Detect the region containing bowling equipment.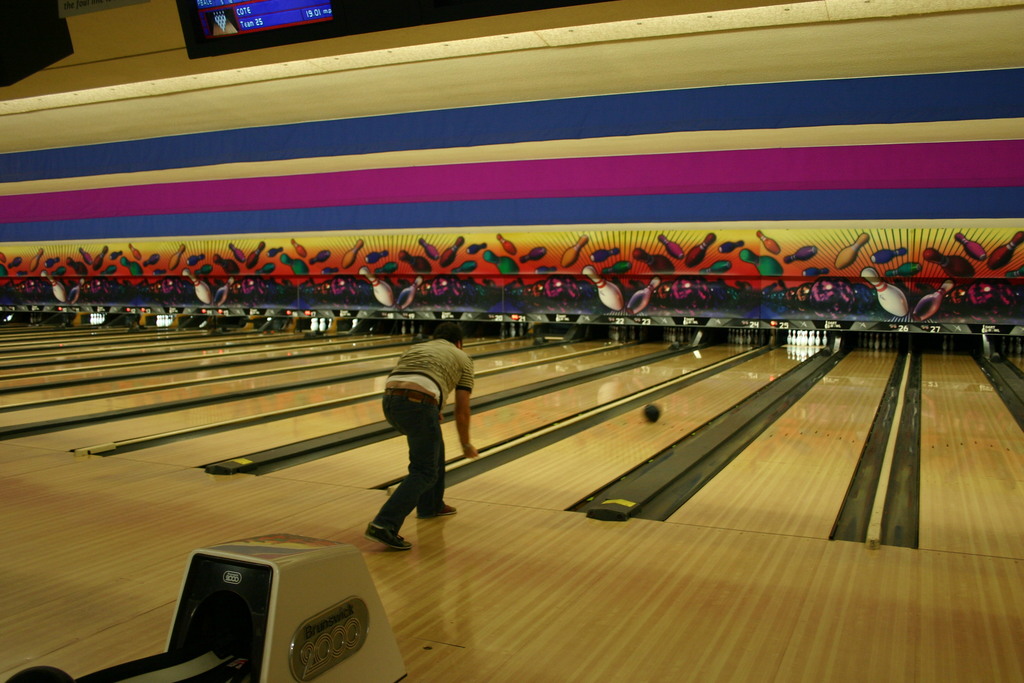
region(26, 245, 47, 274).
